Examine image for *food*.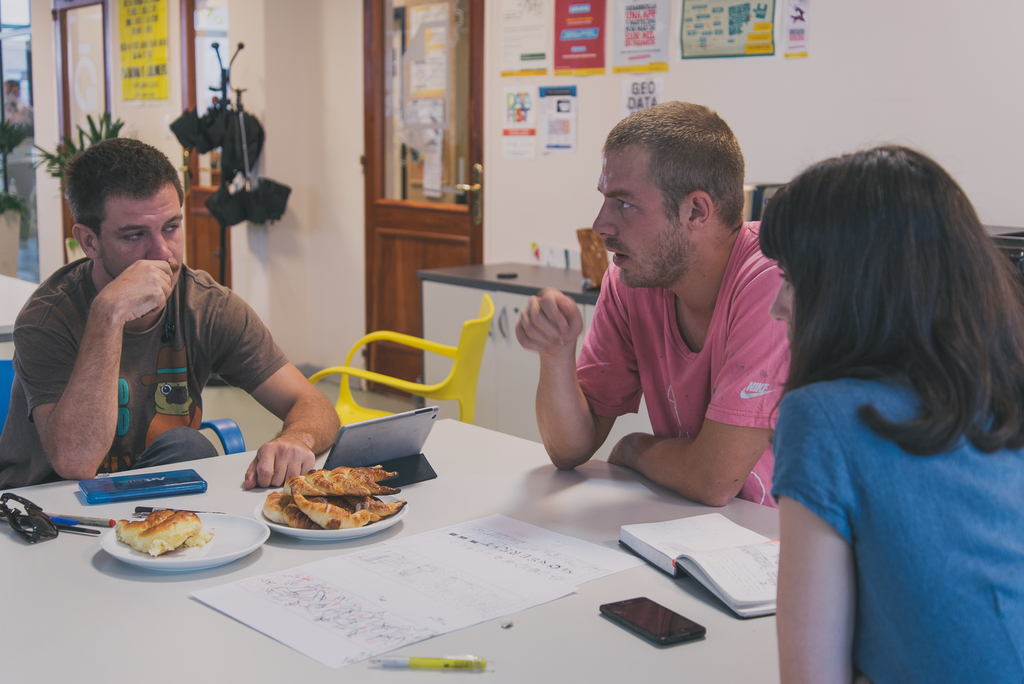
Examination result: 257/468/406/531.
